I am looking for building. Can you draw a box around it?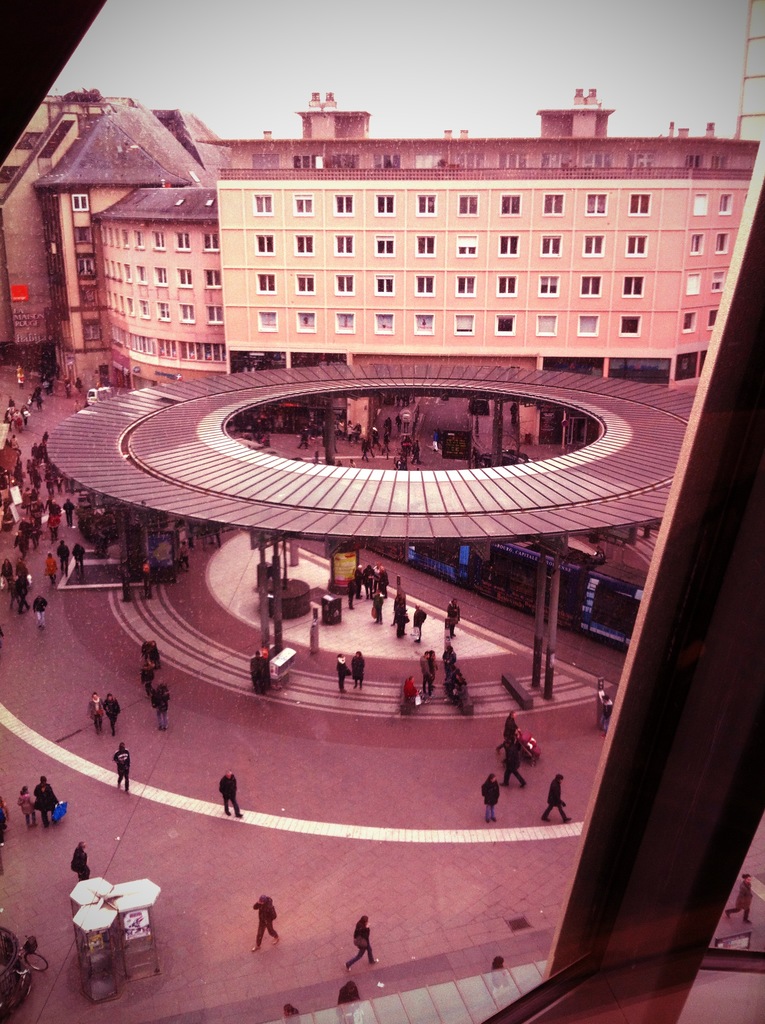
Sure, the bounding box is 195 88 762 392.
